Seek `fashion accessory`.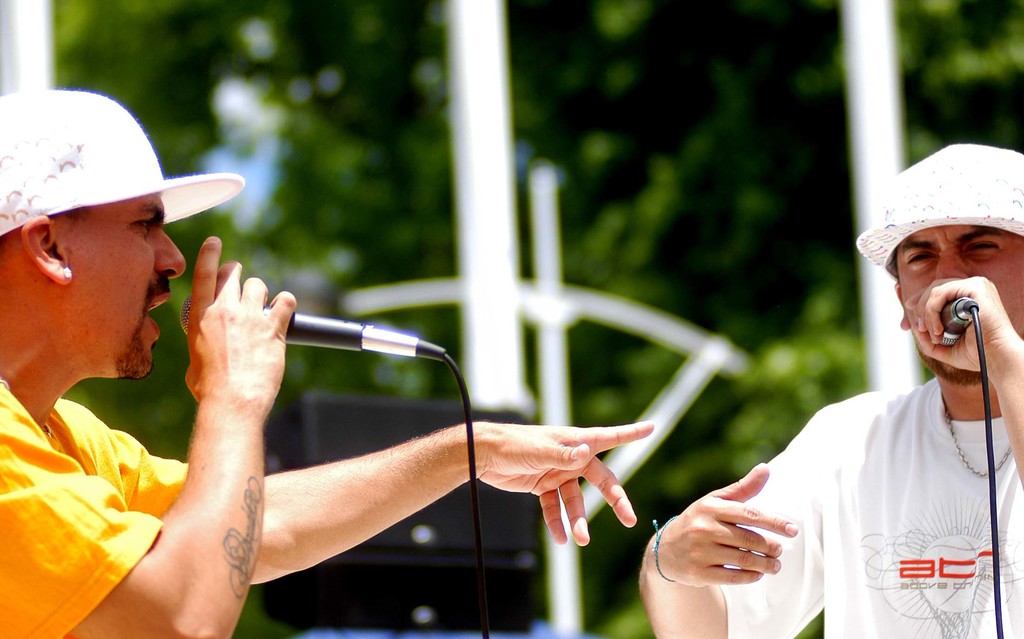
region(63, 267, 75, 280).
